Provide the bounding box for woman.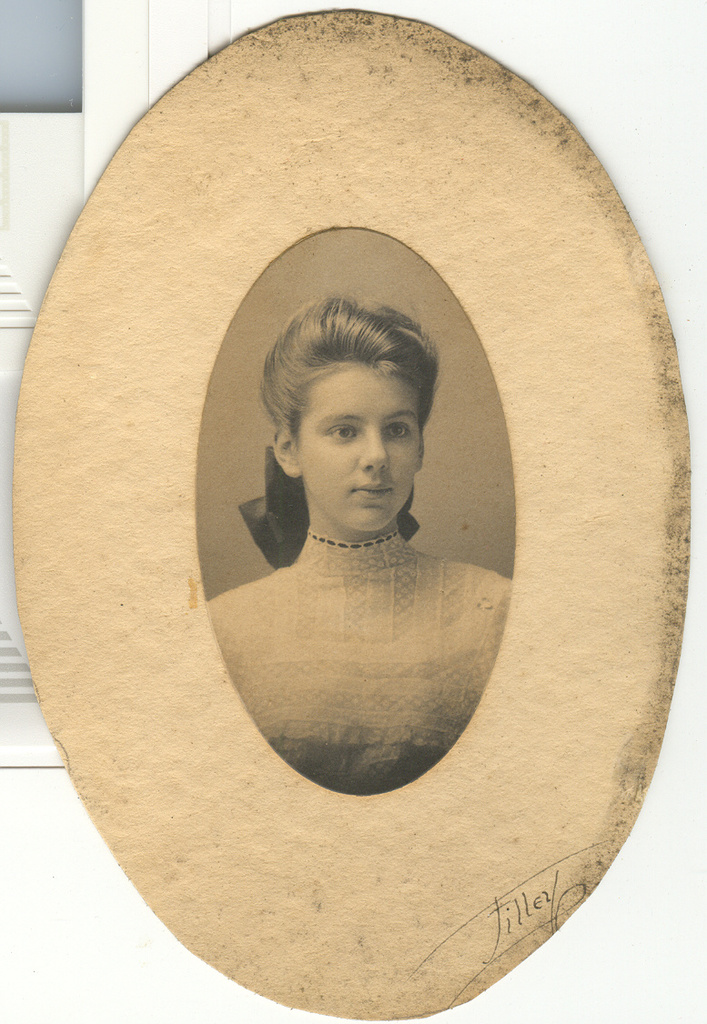
crop(205, 298, 504, 798).
